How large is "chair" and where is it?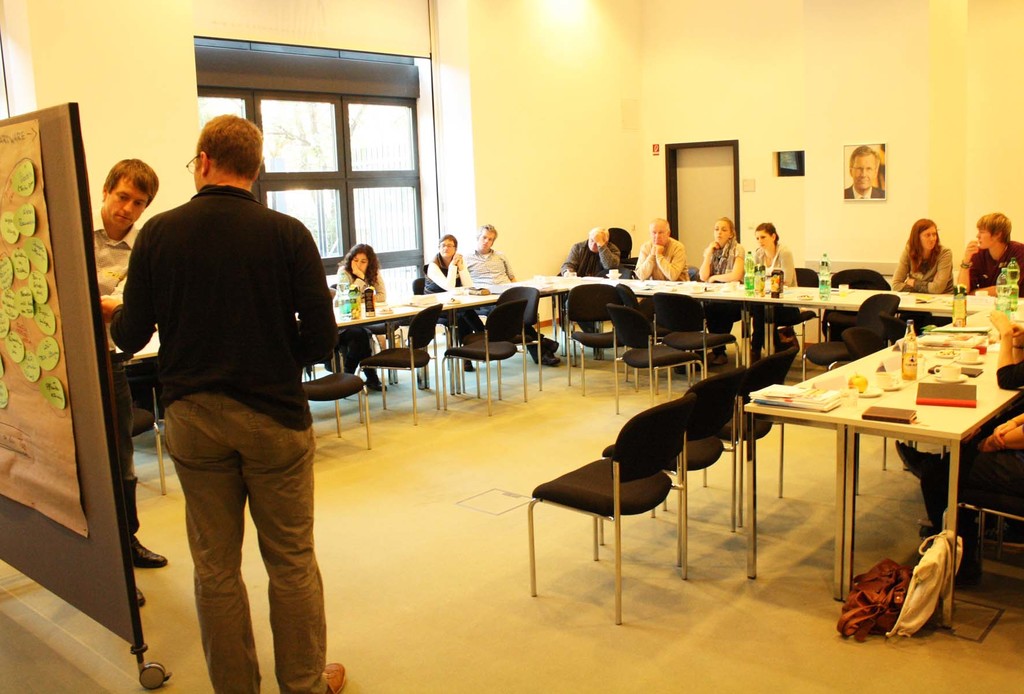
Bounding box: x1=520 y1=394 x2=694 y2=622.
